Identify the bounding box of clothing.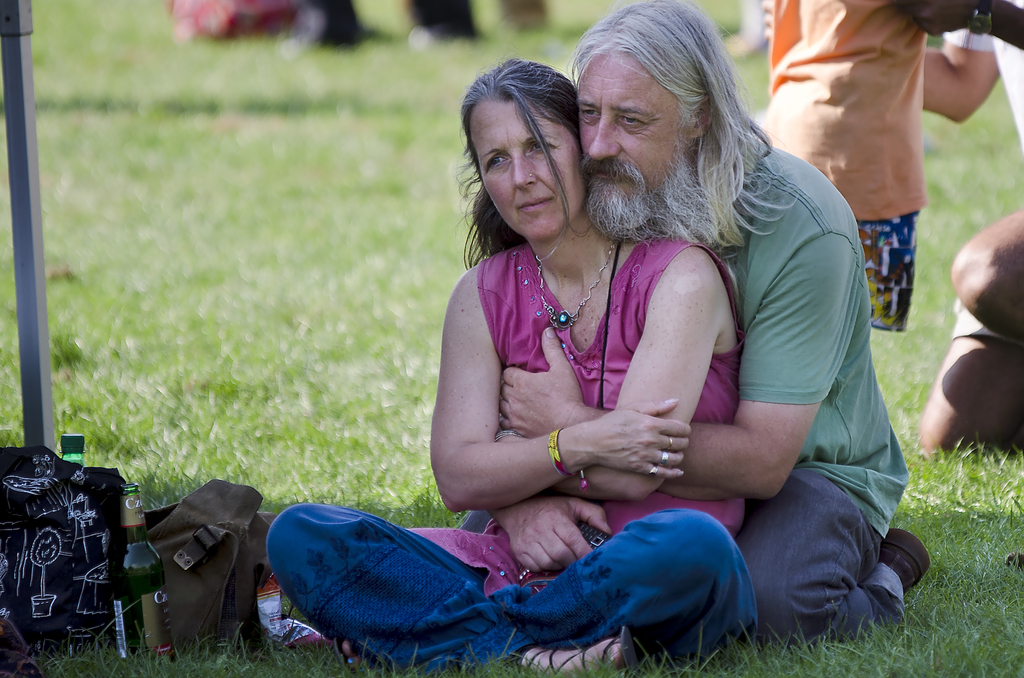
642, 147, 915, 537.
